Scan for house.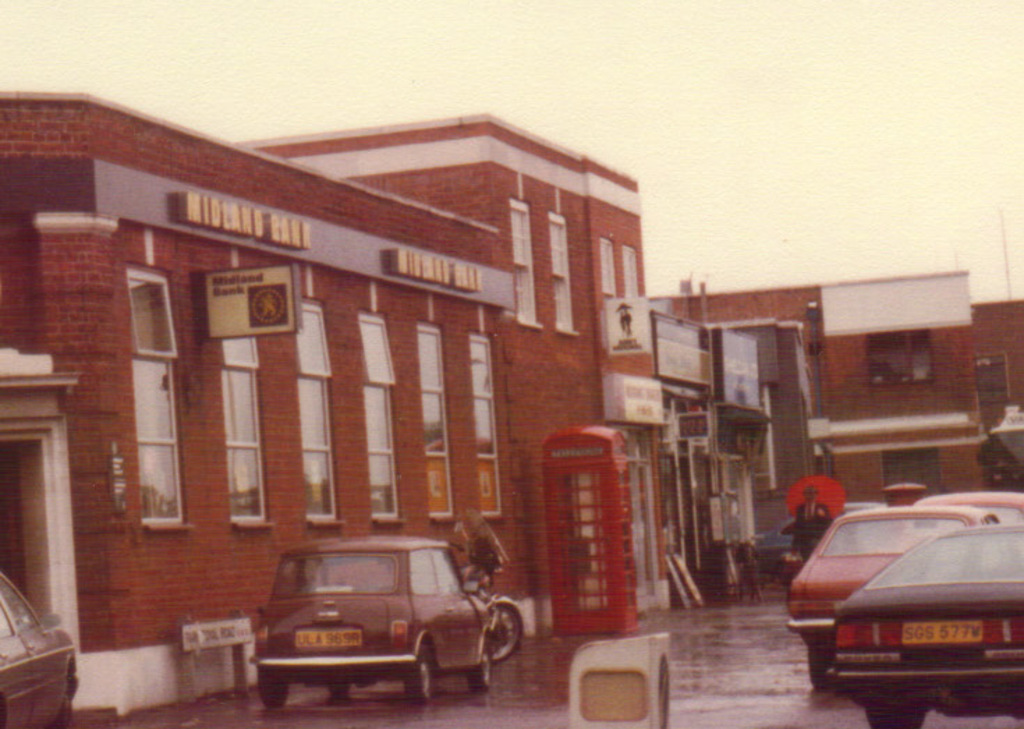
Scan result: BBox(644, 266, 985, 595).
